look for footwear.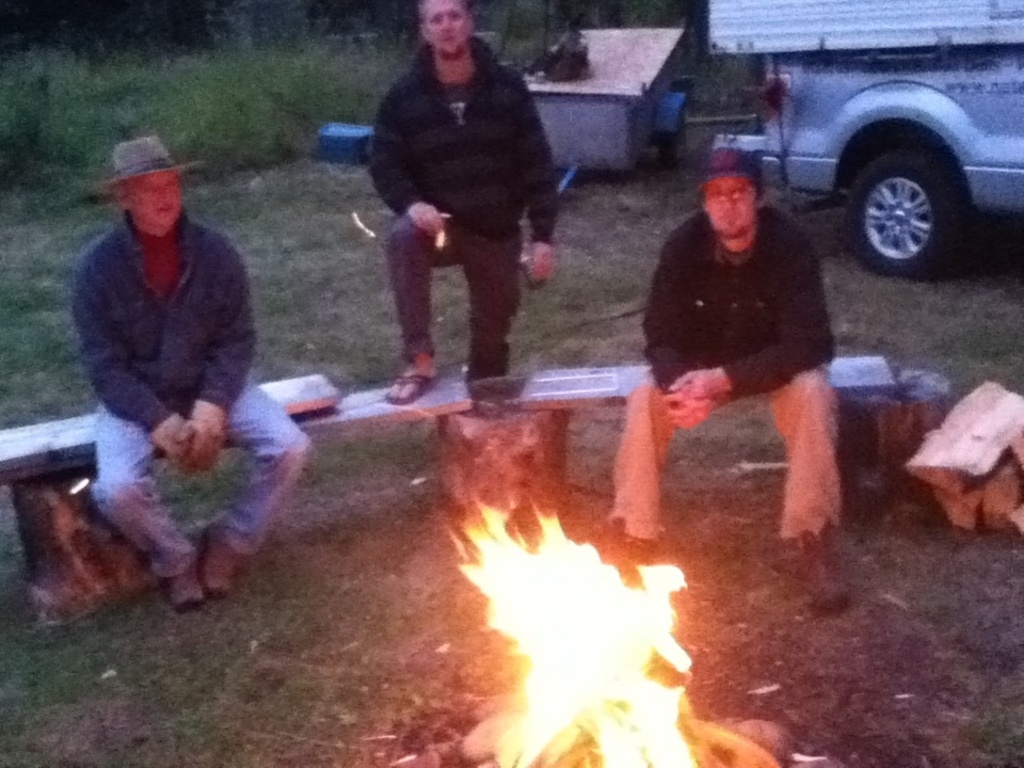
Found: (left=203, top=556, right=233, bottom=599).
